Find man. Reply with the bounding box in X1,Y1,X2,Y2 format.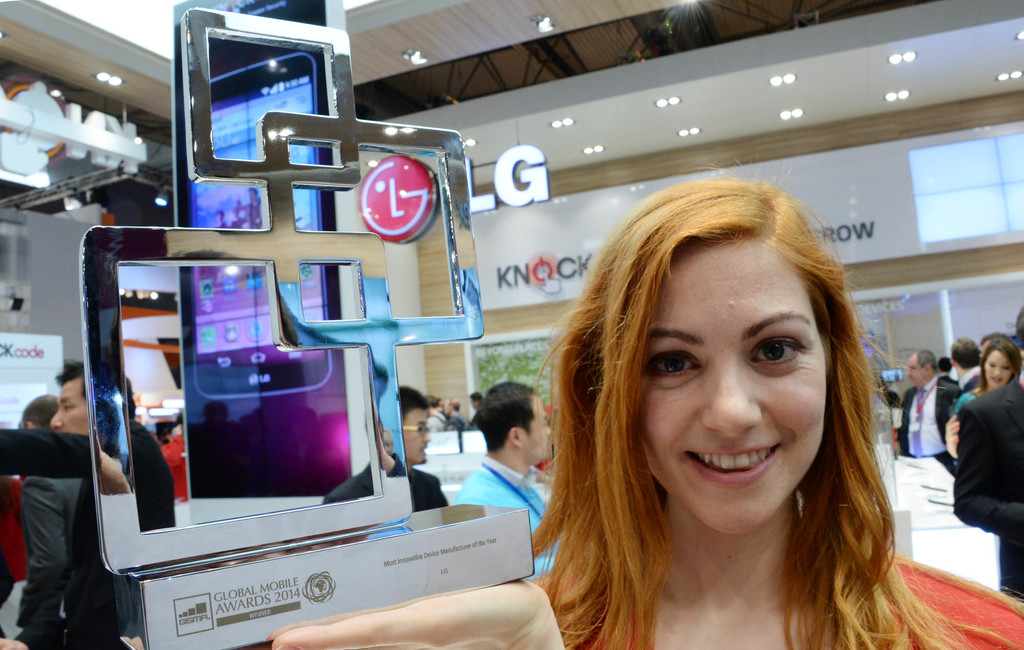
0,356,119,649.
